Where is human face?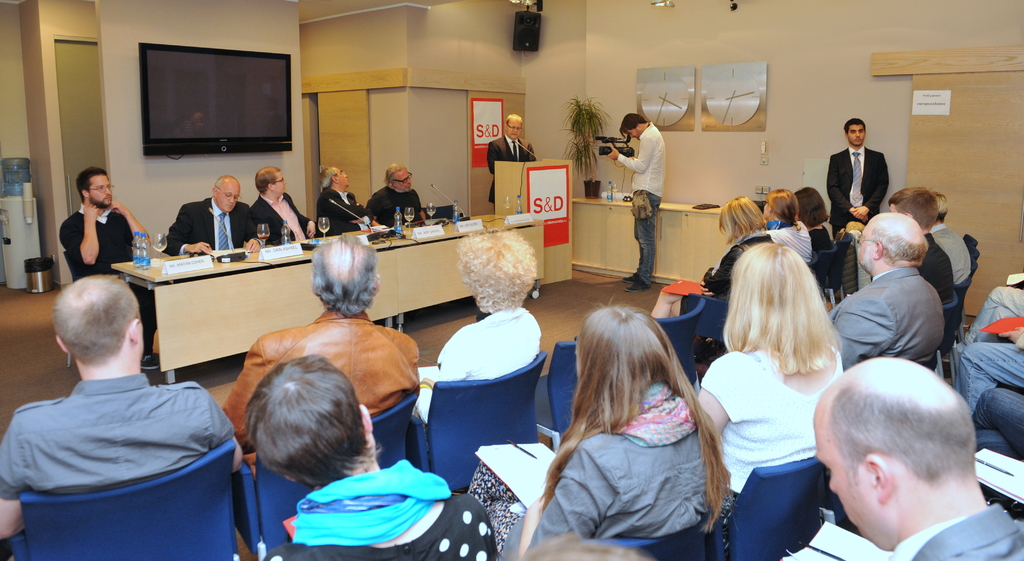
detection(394, 168, 412, 192).
